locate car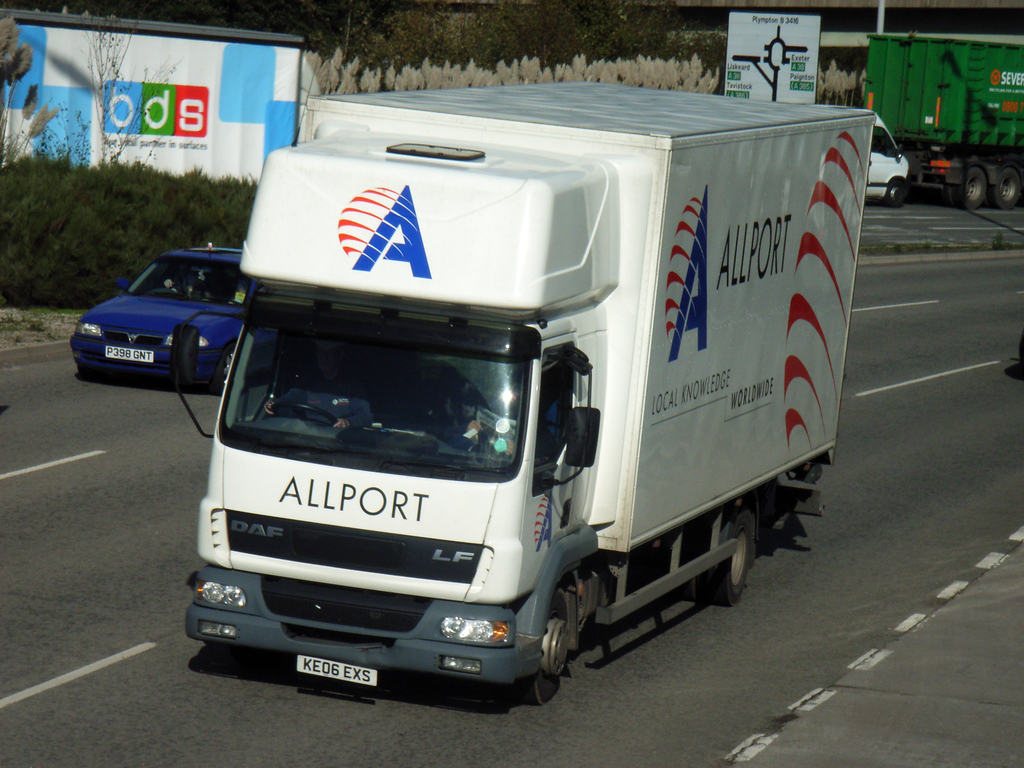
[865,109,912,207]
